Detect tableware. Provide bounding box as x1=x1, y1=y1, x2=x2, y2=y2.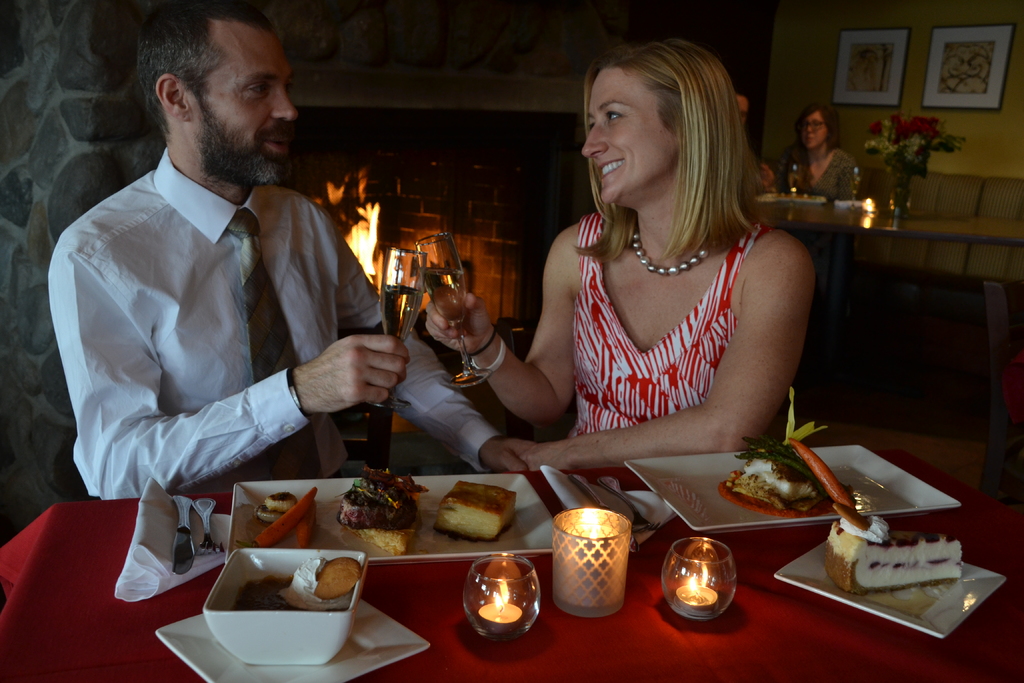
x1=198, y1=498, x2=223, y2=554.
